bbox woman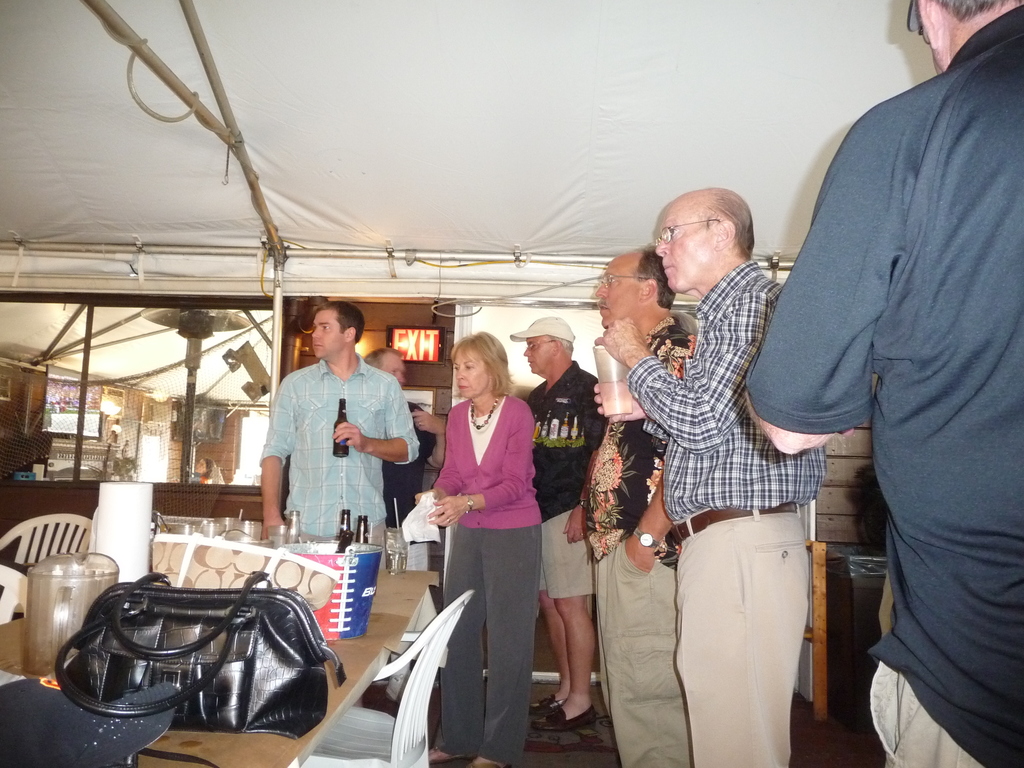
<box>418,338,557,721</box>
